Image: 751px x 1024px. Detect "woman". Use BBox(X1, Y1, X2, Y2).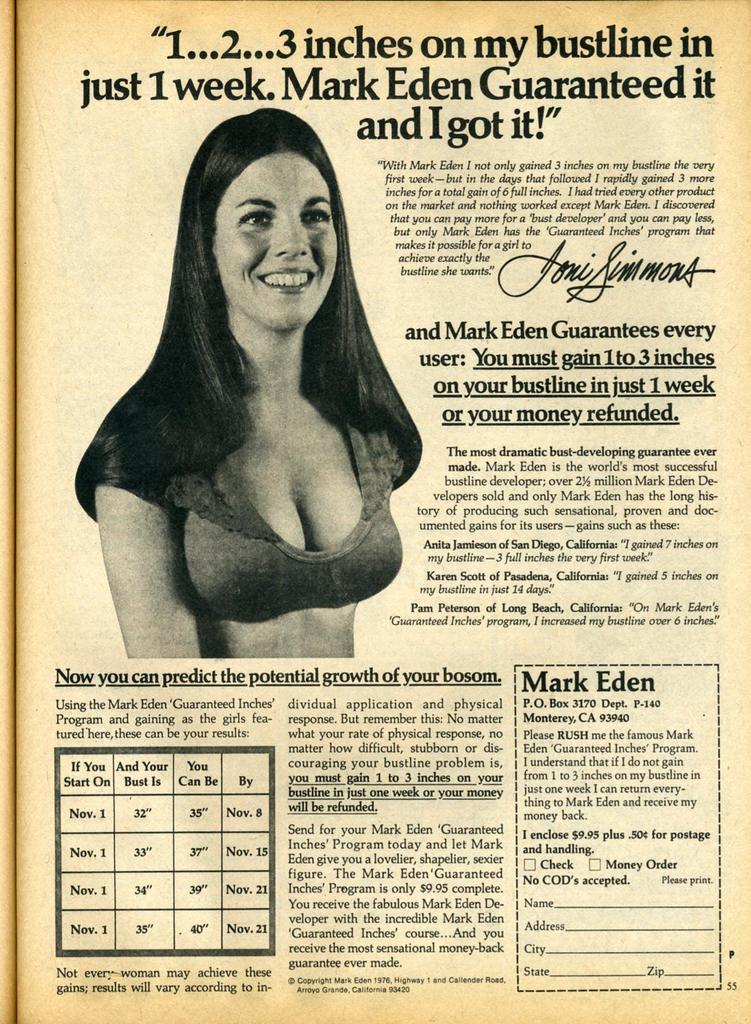
BBox(67, 115, 447, 710).
